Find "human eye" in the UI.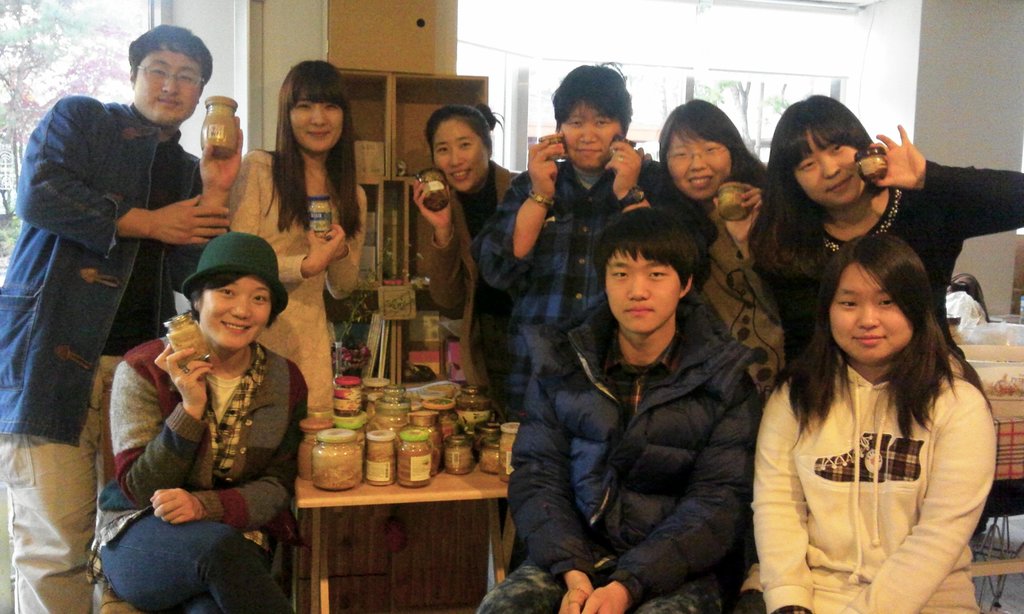
UI element at BBox(436, 146, 451, 154).
